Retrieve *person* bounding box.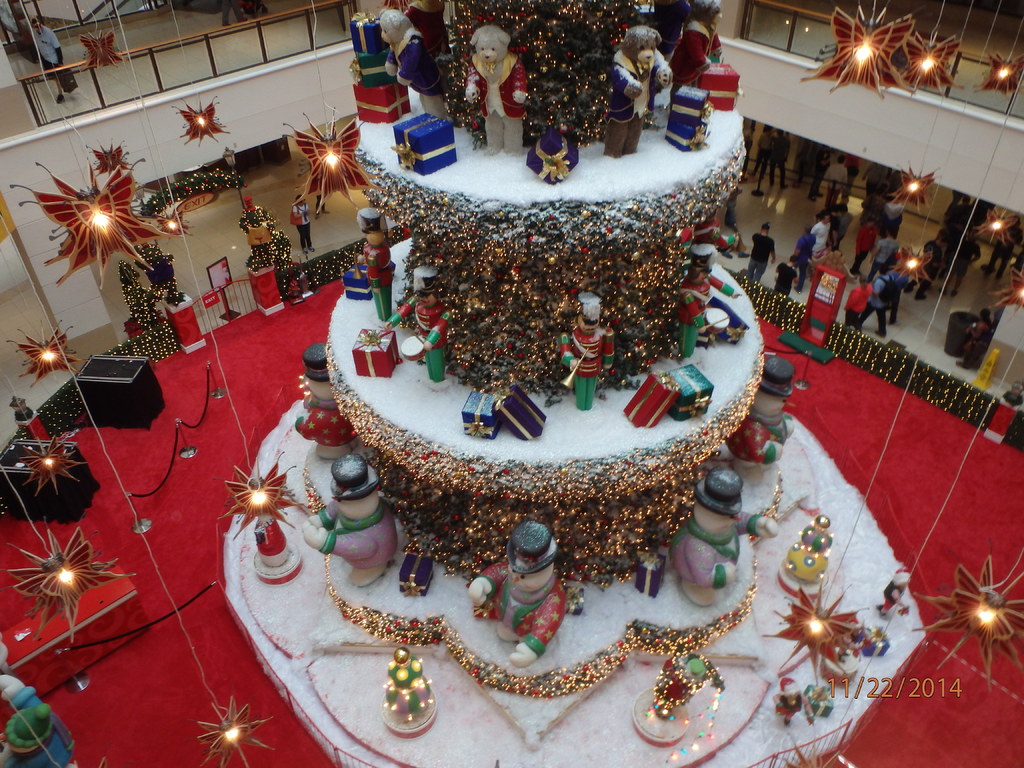
Bounding box: Rect(774, 255, 800, 299).
